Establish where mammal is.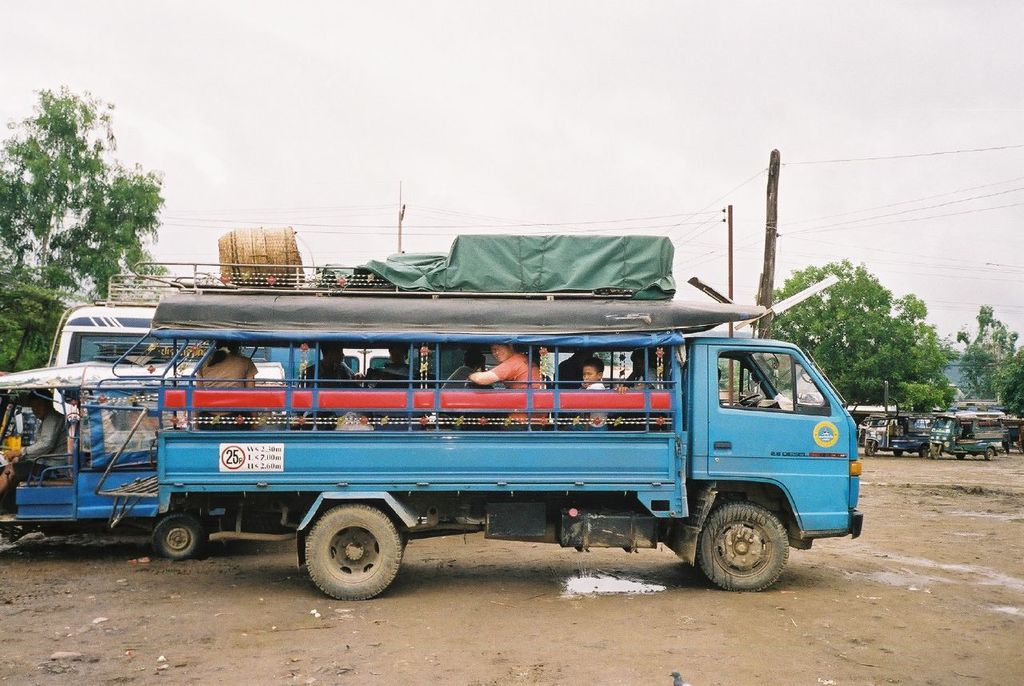
Established at 0:387:71:495.
